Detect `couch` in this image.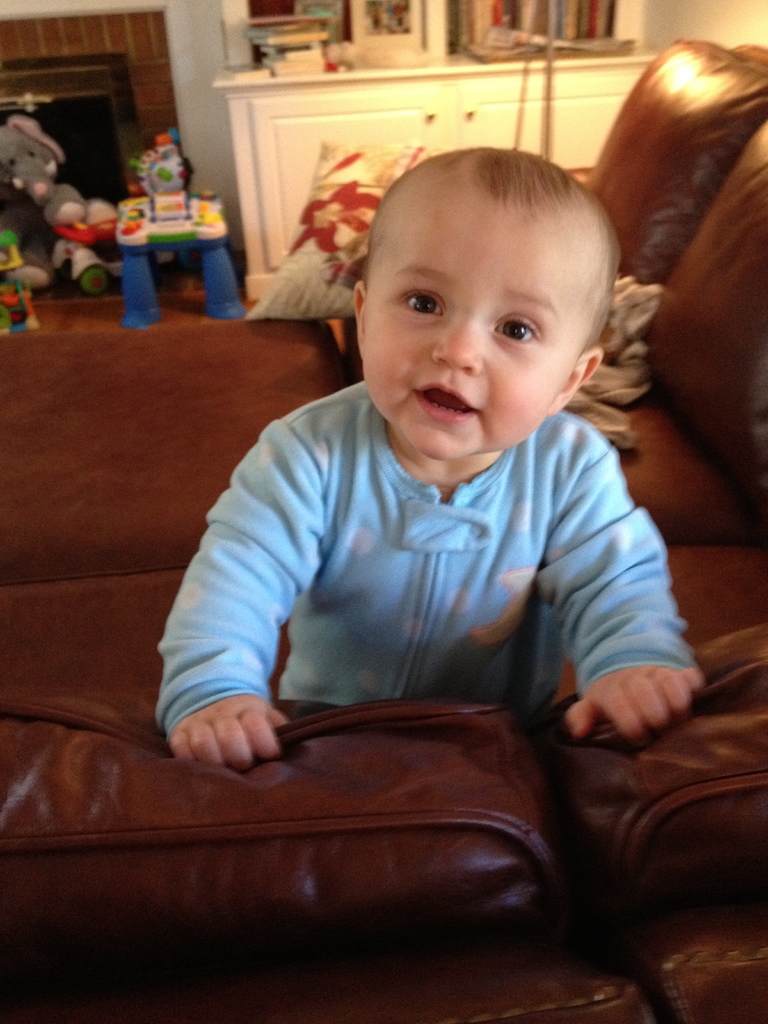
Detection: 0 39 767 1023.
